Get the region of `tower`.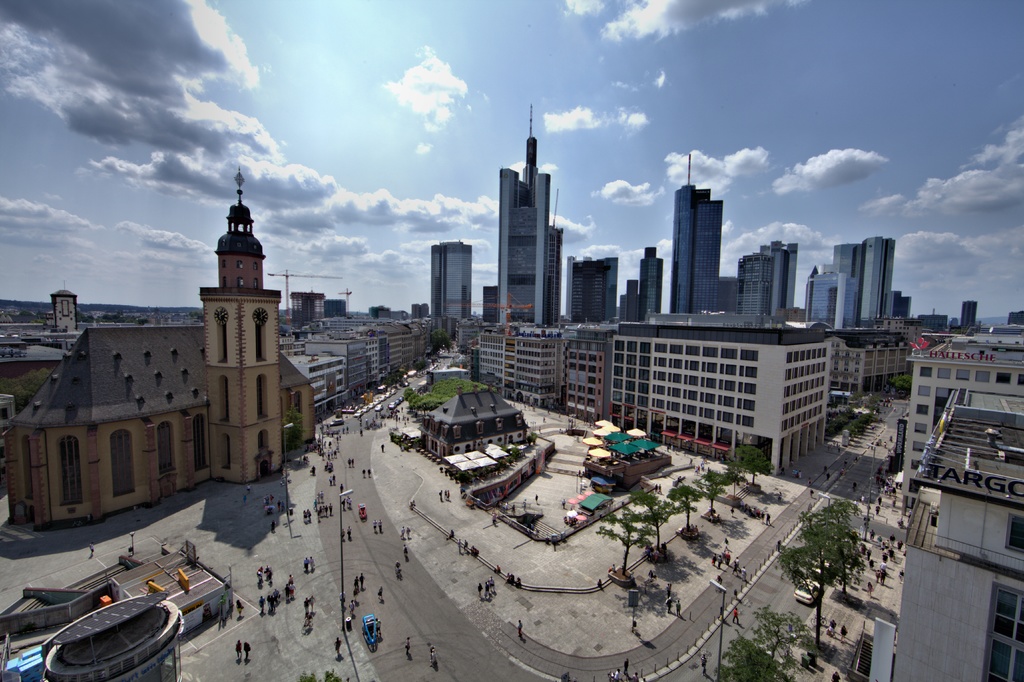
[left=640, top=248, right=661, bottom=323].
